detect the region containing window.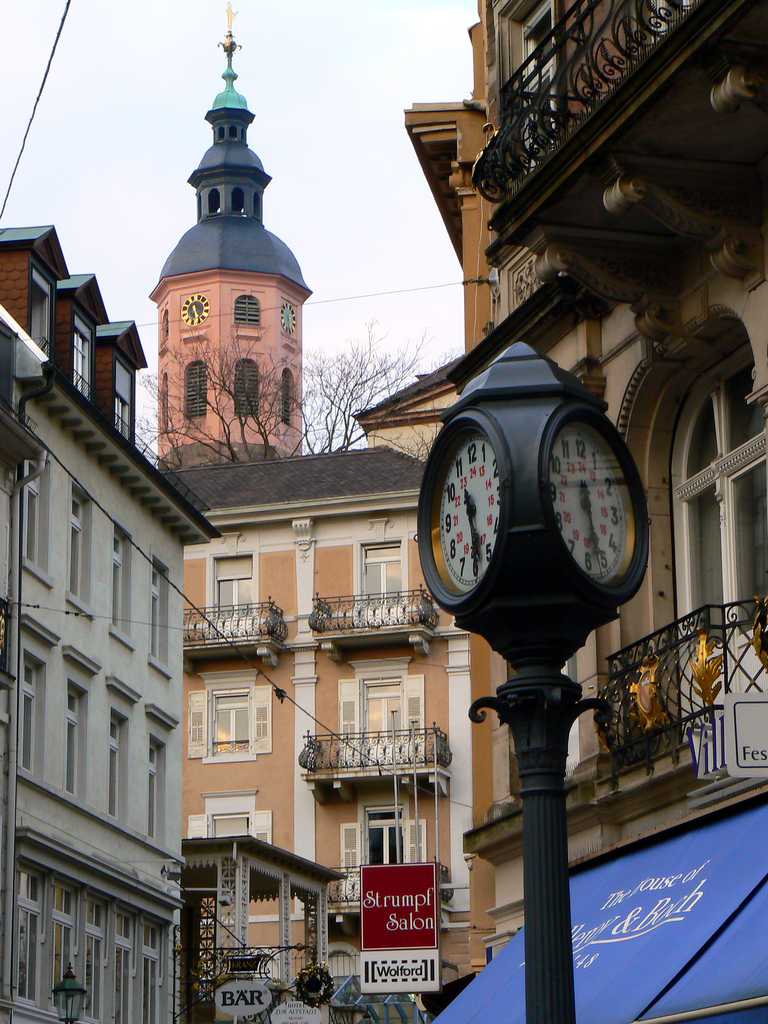
pyautogui.locateOnScreen(282, 360, 298, 421).
